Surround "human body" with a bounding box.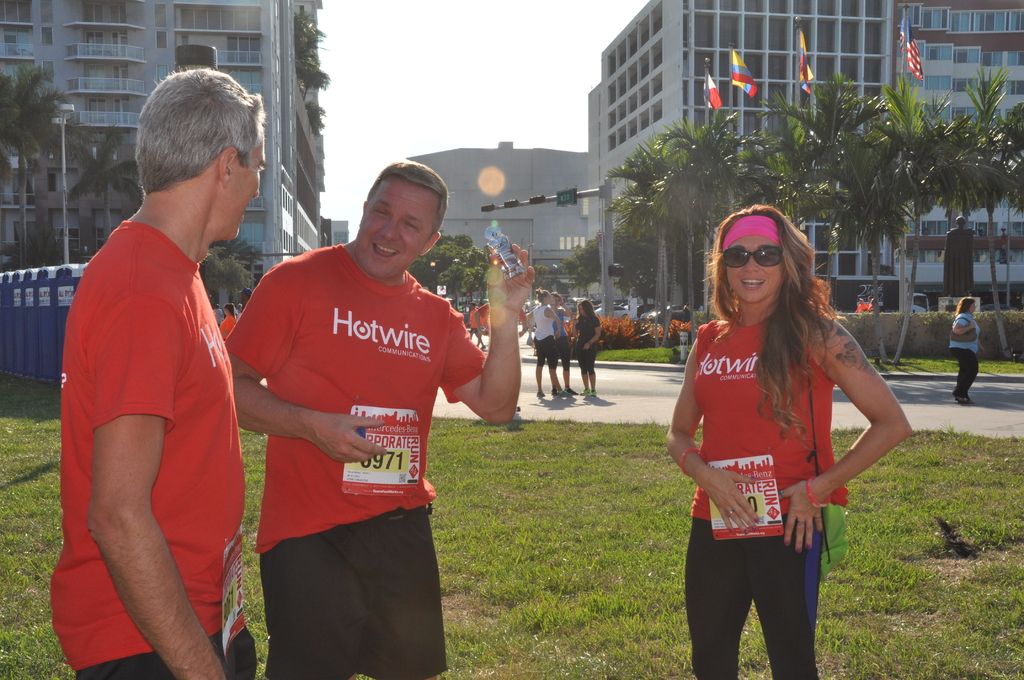
[left=465, top=308, right=483, bottom=350].
